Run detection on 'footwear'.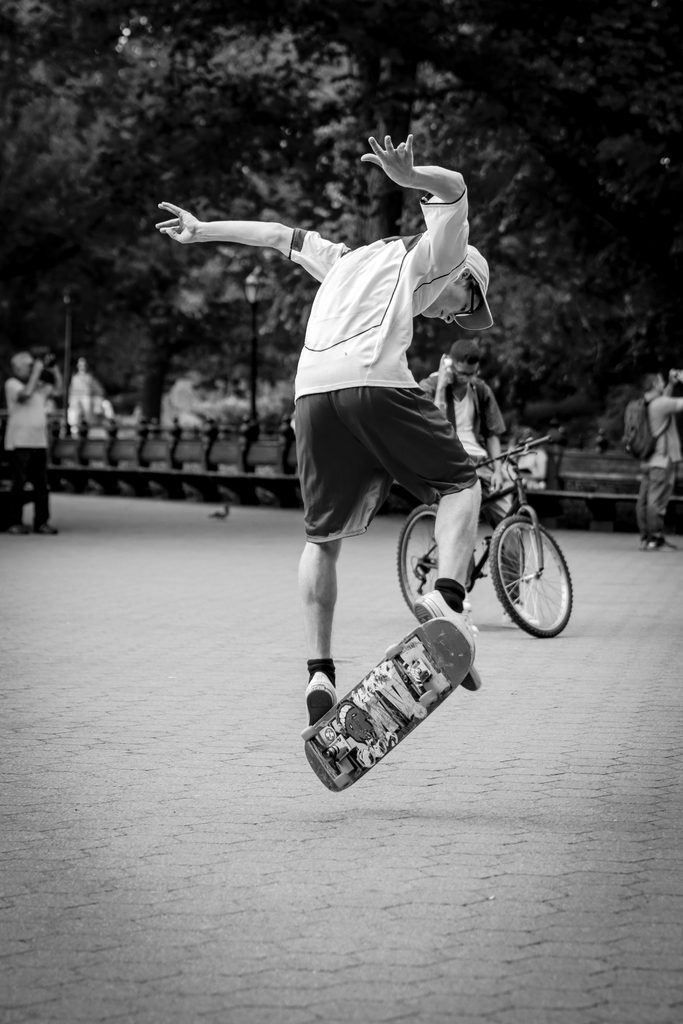
Result: [left=306, top=671, right=334, bottom=725].
